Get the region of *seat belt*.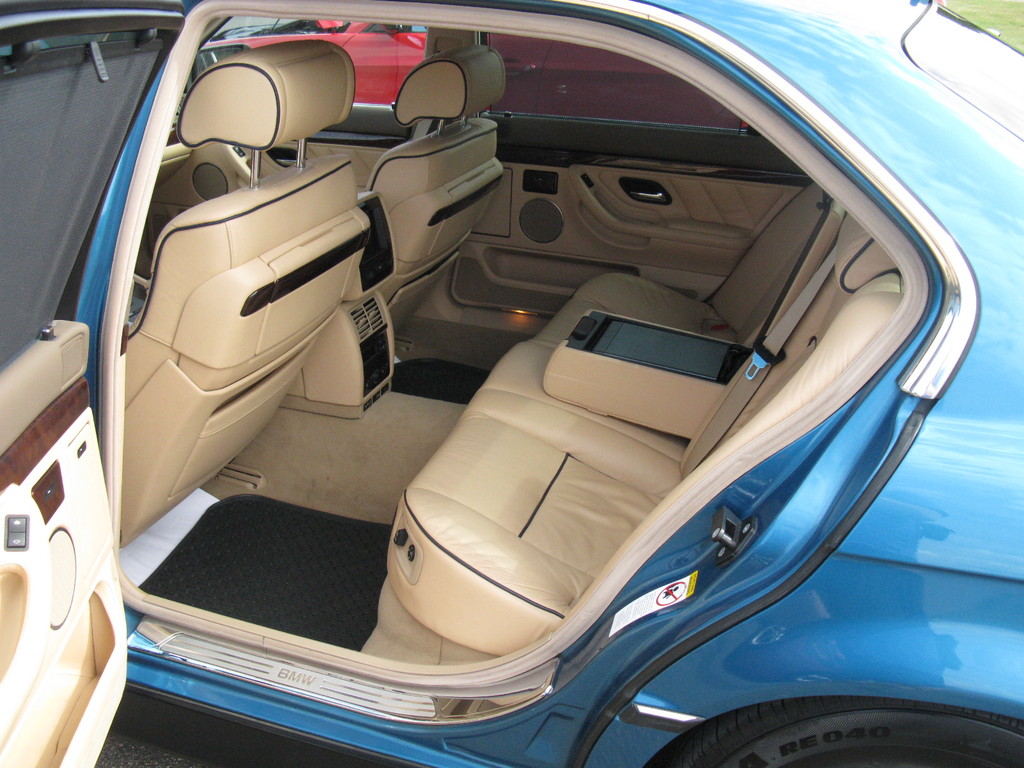
<box>679,237,836,482</box>.
